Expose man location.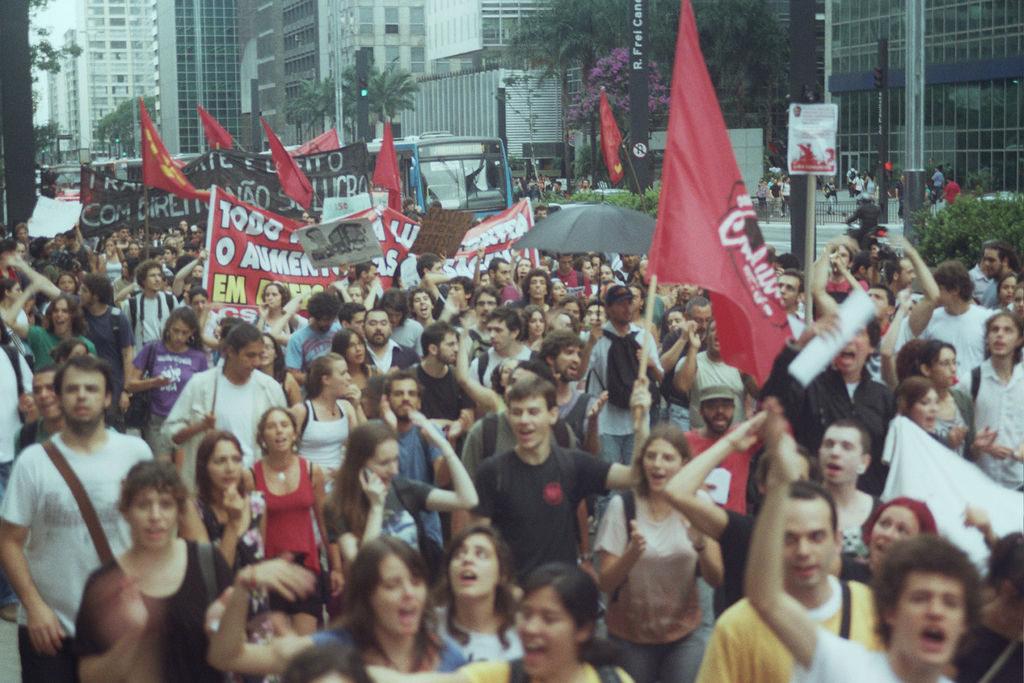
Exposed at 402/322/488/447.
